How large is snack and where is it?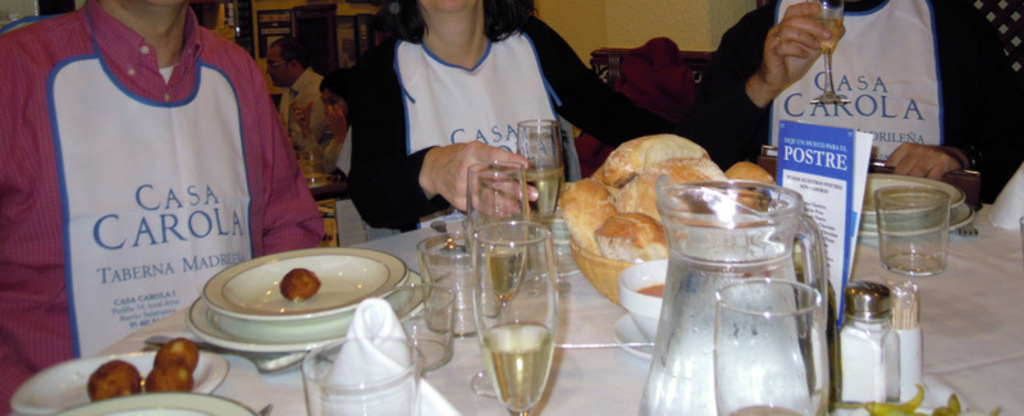
Bounding box: x1=127, y1=335, x2=189, y2=399.
